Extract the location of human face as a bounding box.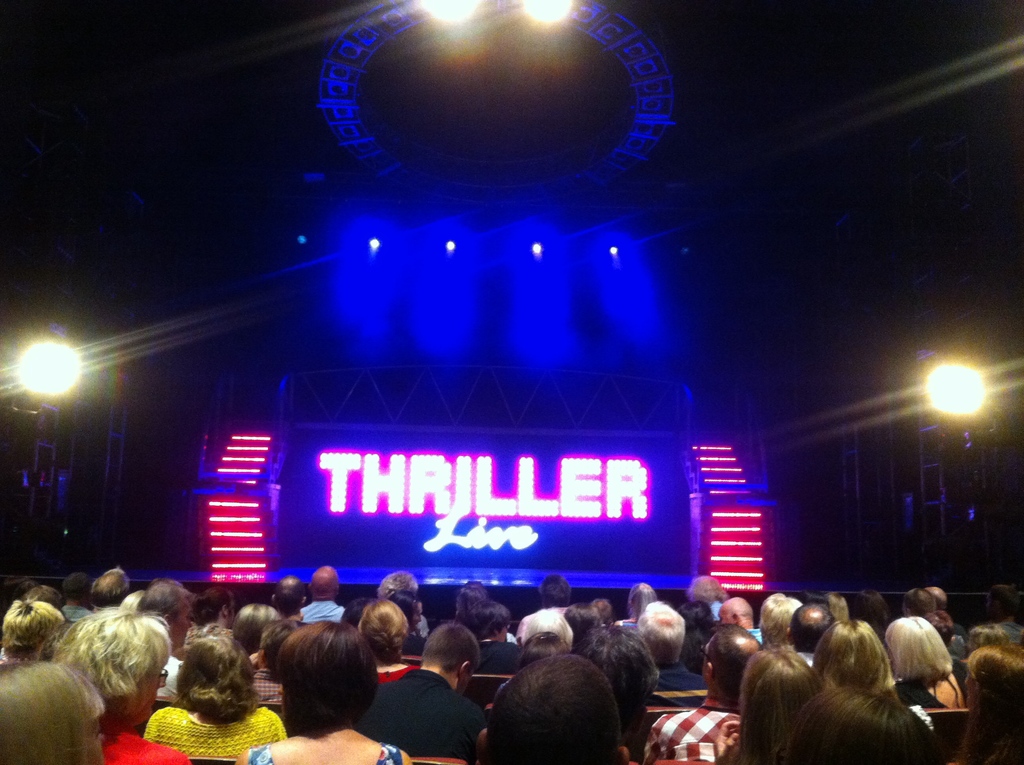
[716,603,732,625].
